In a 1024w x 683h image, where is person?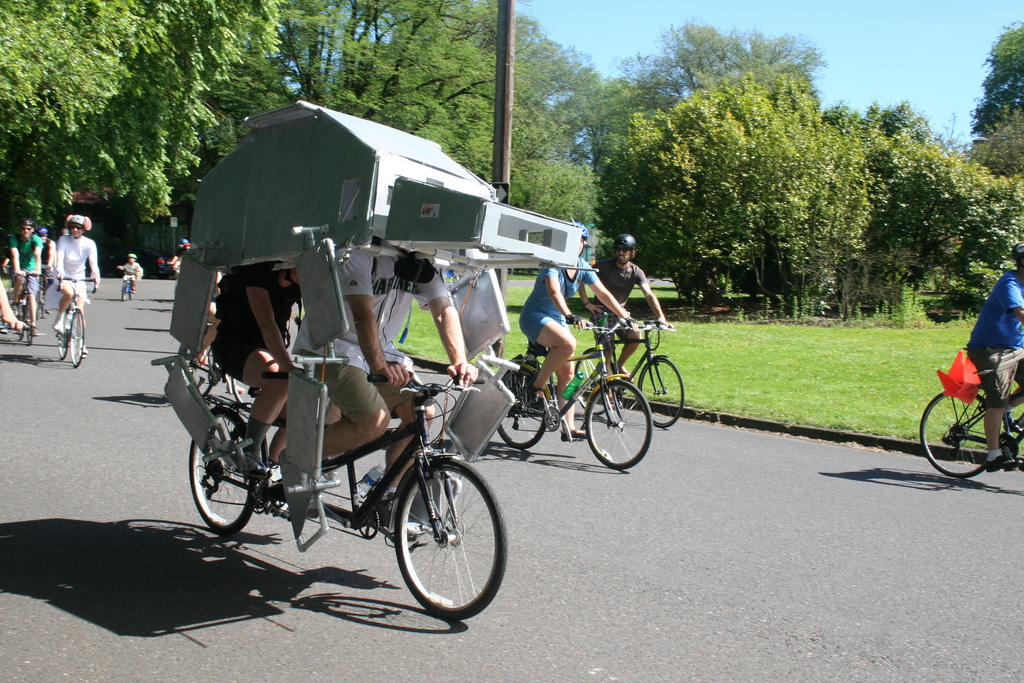
<box>300,247,479,534</box>.
